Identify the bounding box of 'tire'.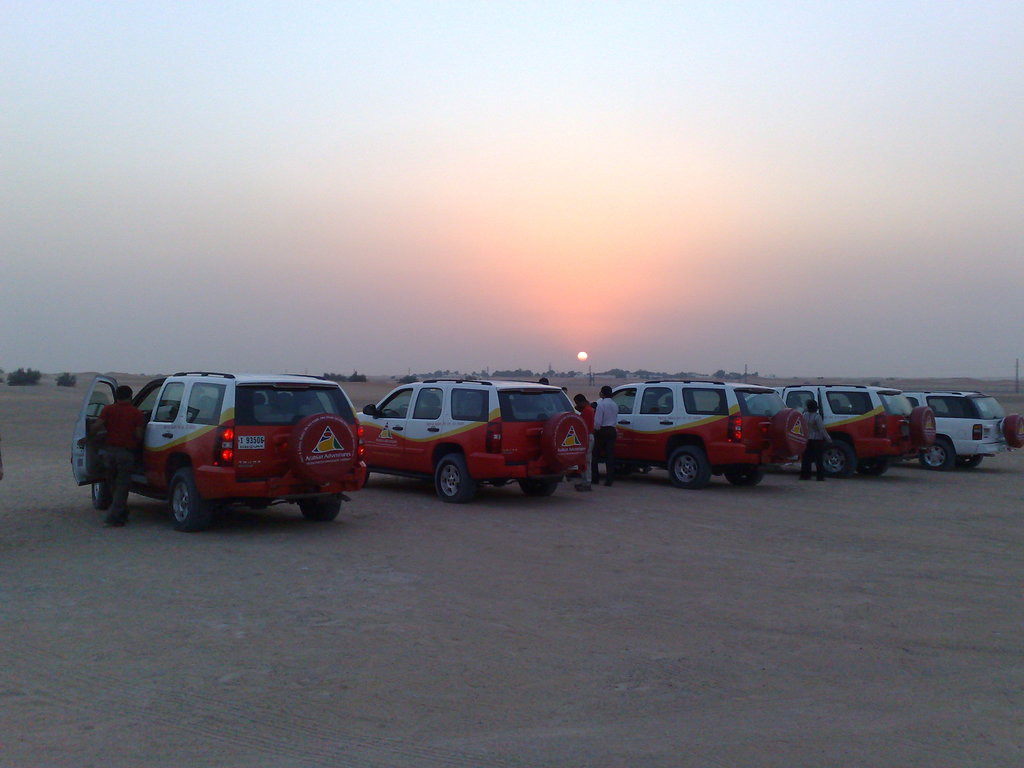
(995, 413, 1023, 447).
